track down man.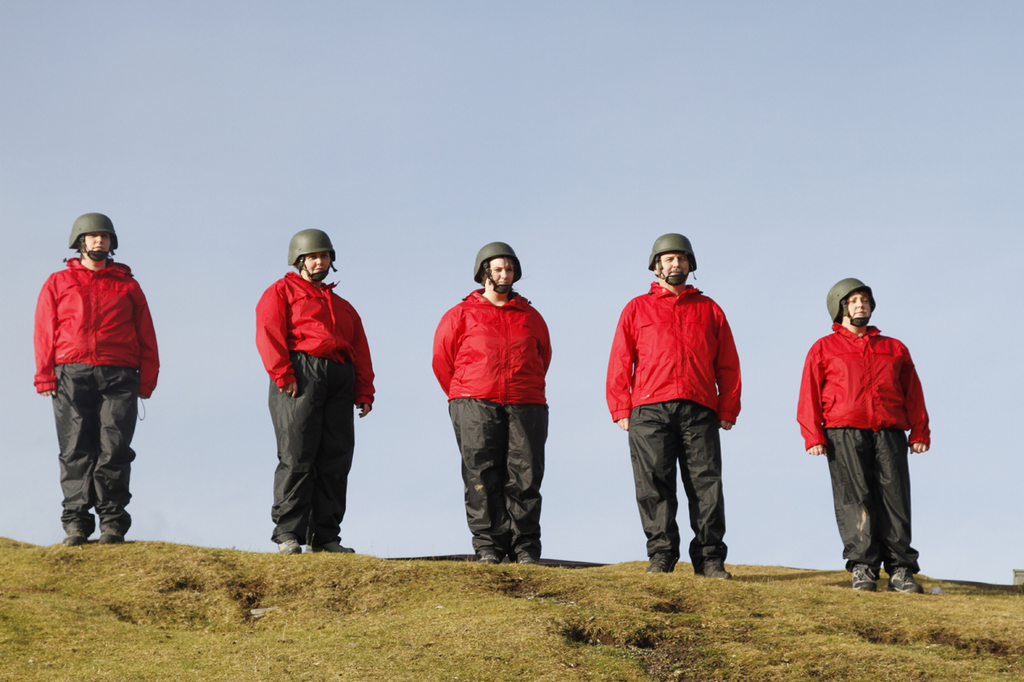
Tracked to x1=615 y1=247 x2=758 y2=600.
